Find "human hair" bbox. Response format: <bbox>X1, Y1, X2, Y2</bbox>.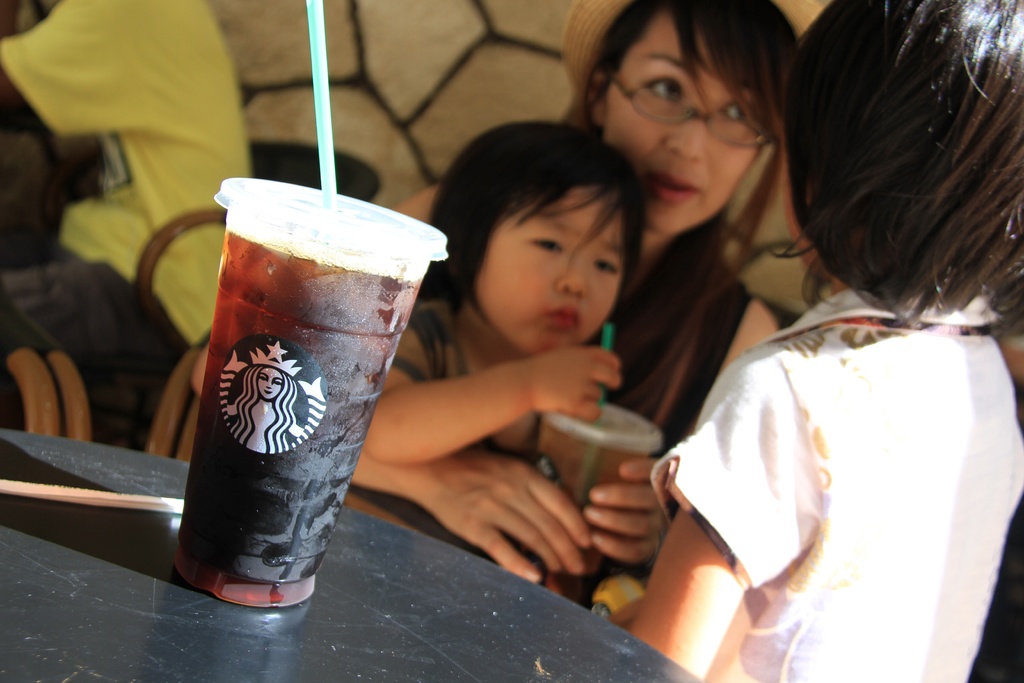
<bbox>778, 28, 1016, 346</bbox>.
